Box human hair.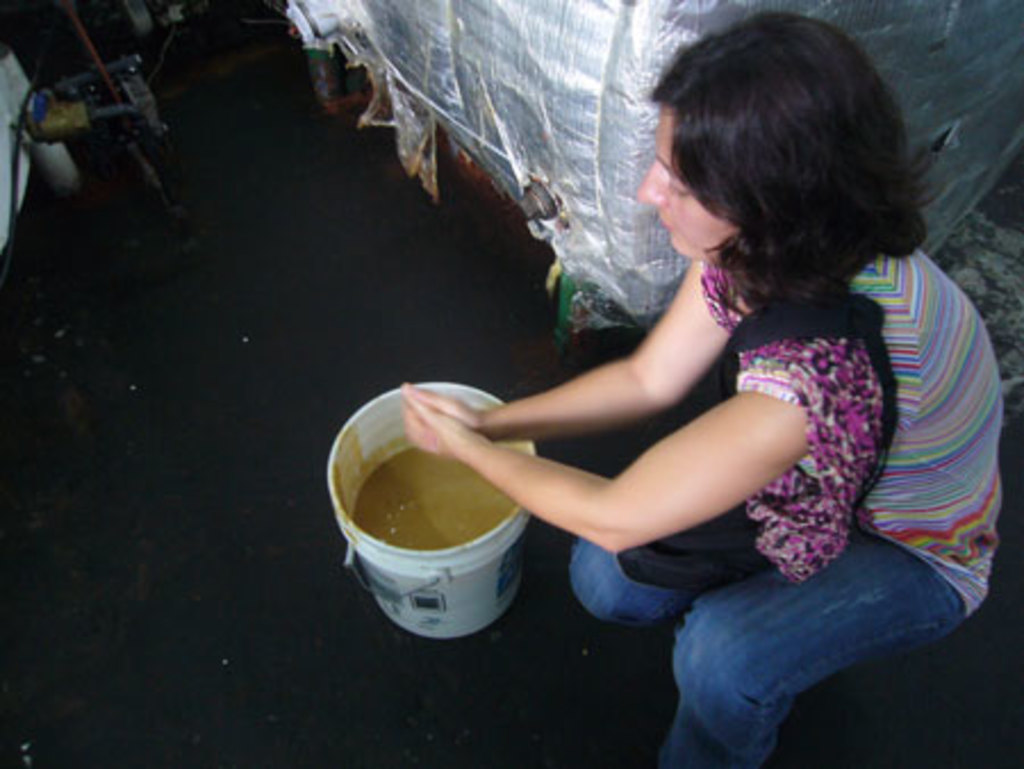
<bbox>651, 14, 931, 305</bbox>.
